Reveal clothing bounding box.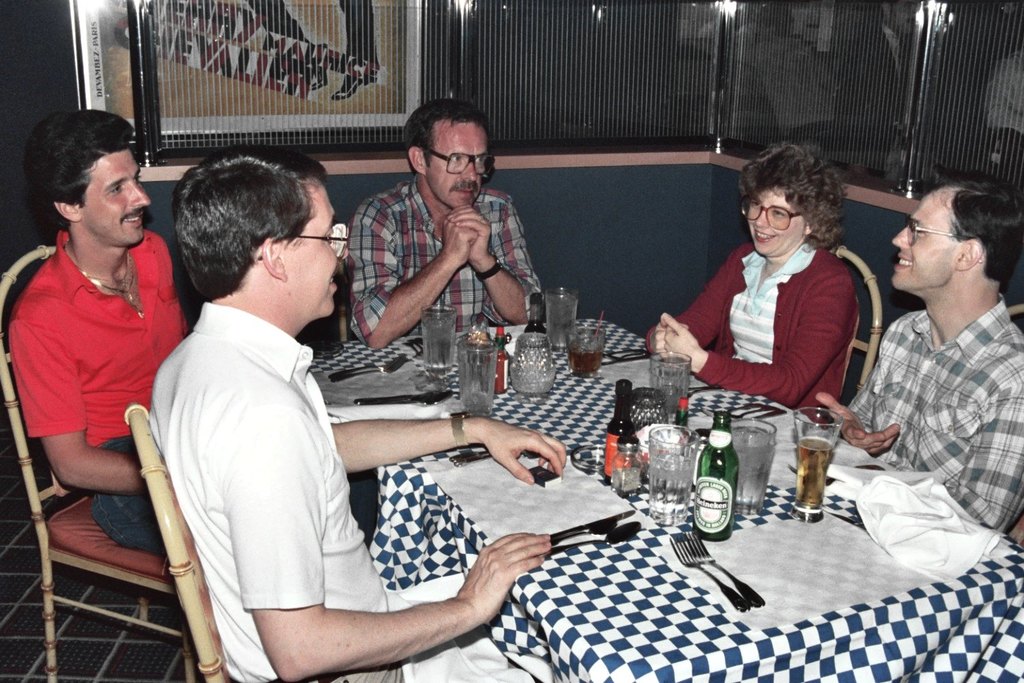
Revealed: x1=347, y1=178, x2=552, y2=350.
